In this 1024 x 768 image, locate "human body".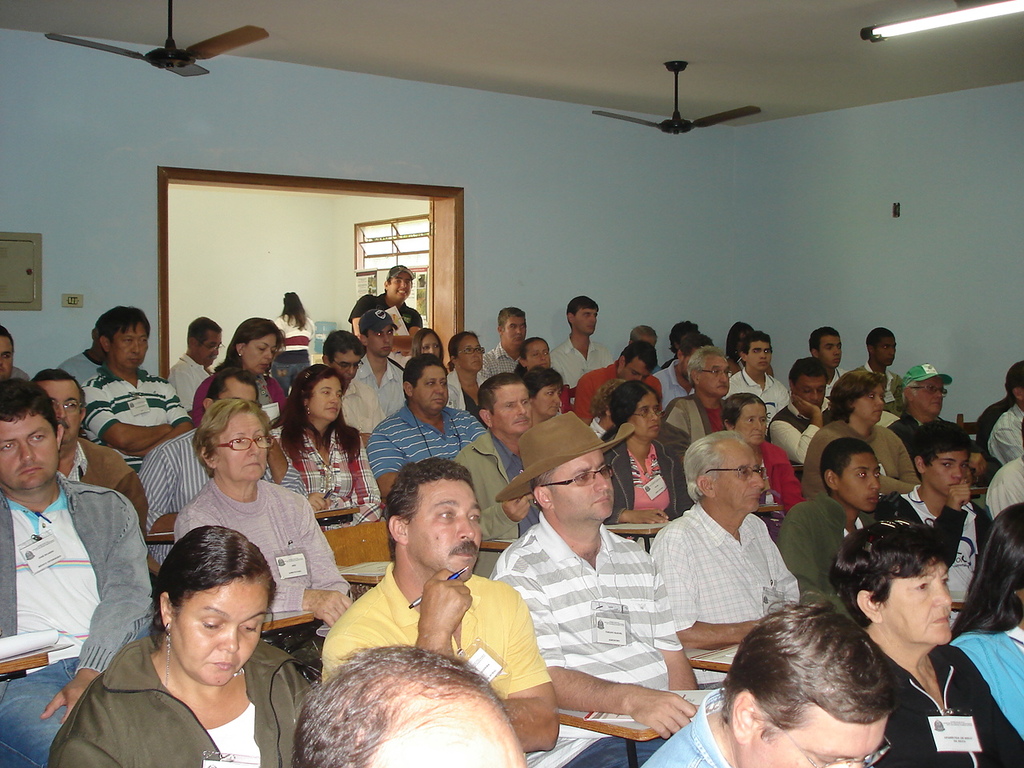
Bounding box: x1=651 y1=501 x2=790 y2=689.
